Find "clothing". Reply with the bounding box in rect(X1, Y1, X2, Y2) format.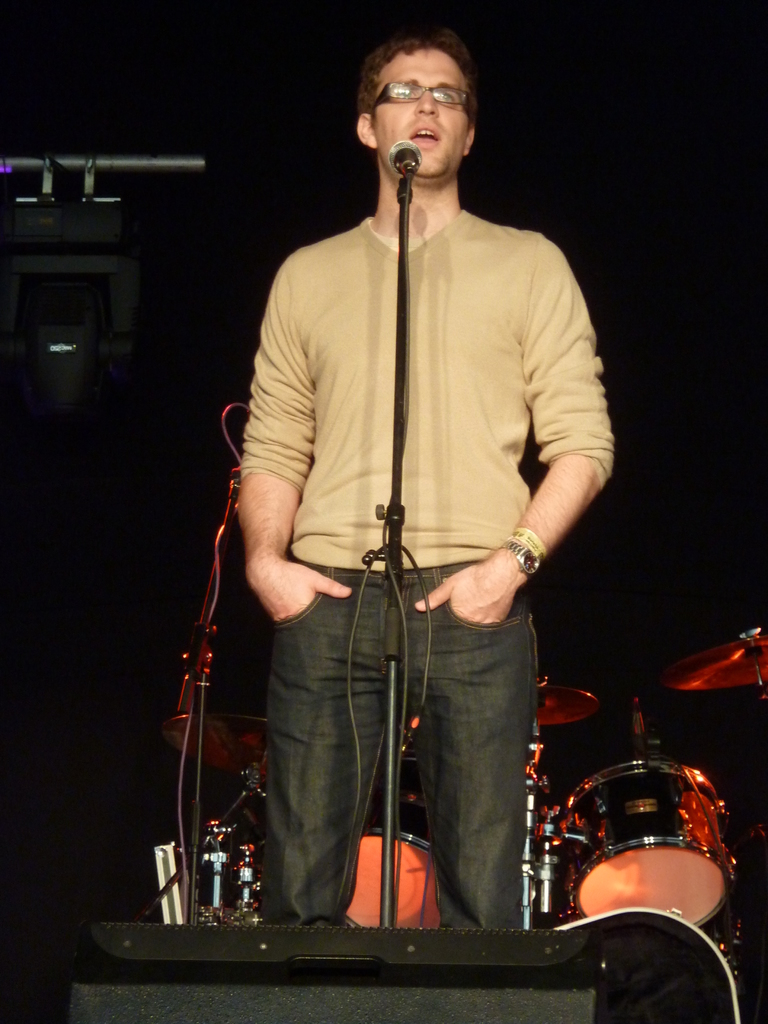
rect(189, 79, 635, 975).
